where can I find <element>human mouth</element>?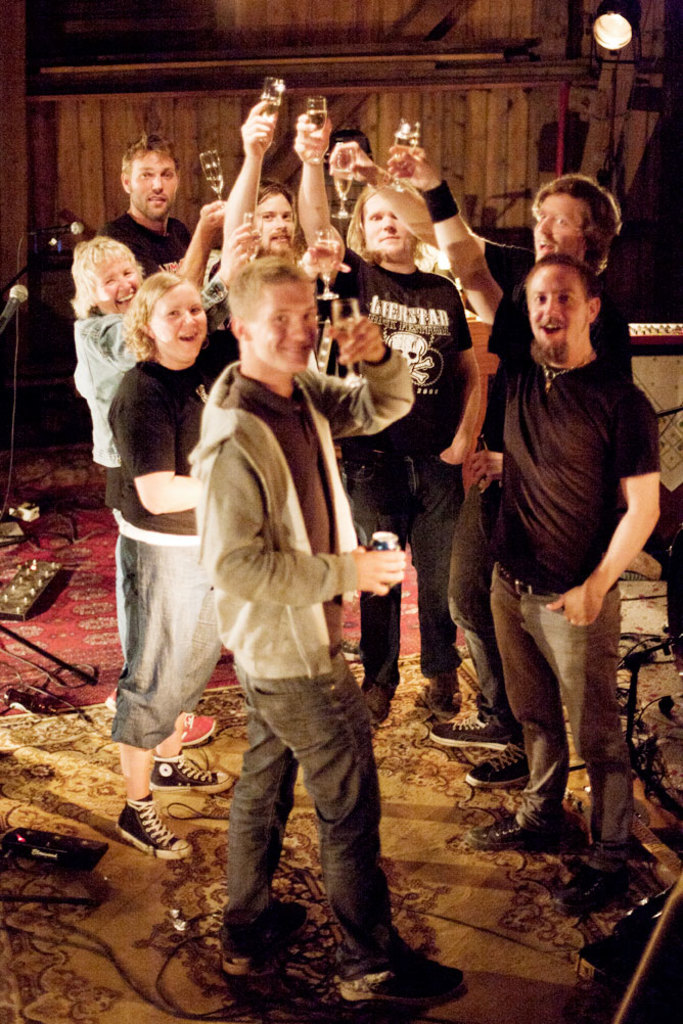
You can find it at pyautogui.locateOnScreen(376, 236, 405, 243).
